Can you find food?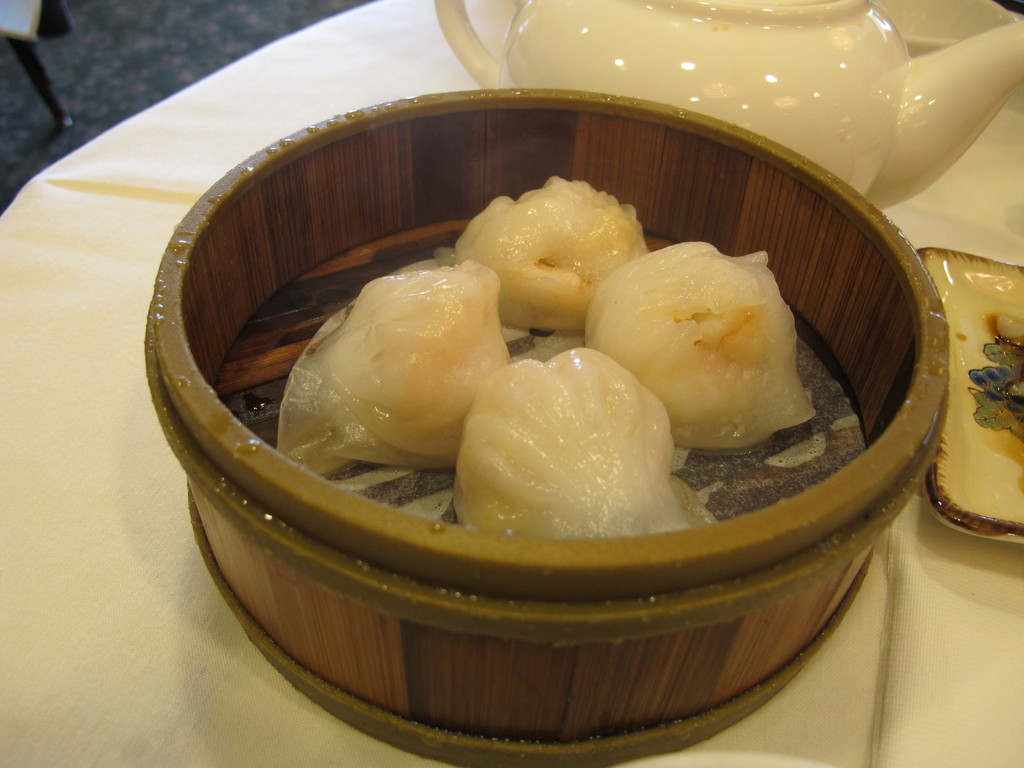
Yes, bounding box: x1=584, y1=238, x2=817, y2=449.
